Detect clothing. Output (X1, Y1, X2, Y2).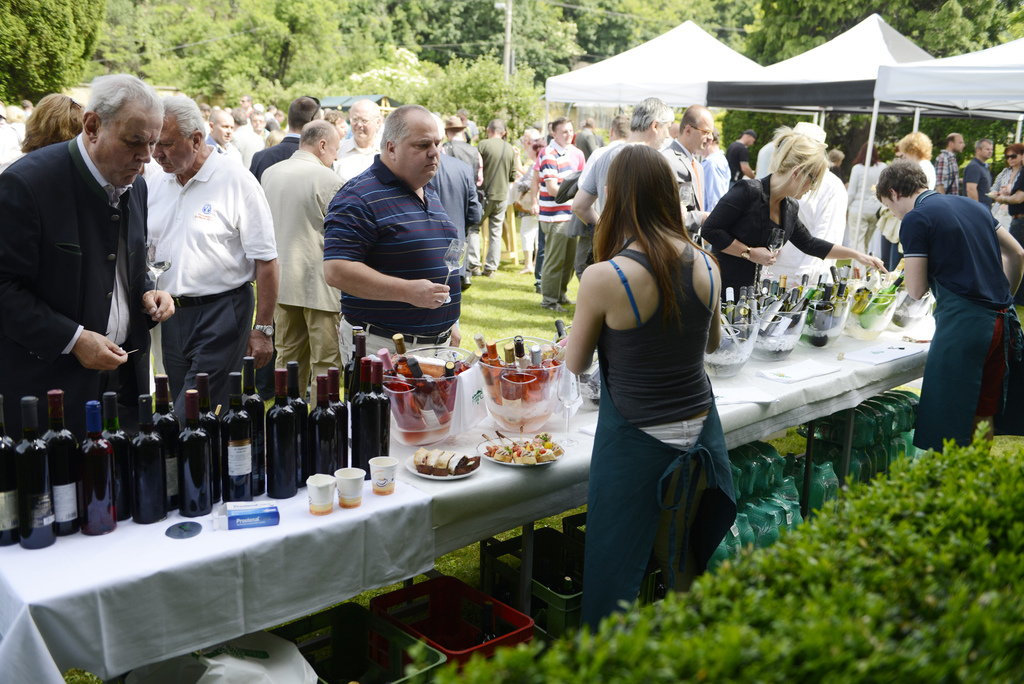
(259, 151, 346, 409).
